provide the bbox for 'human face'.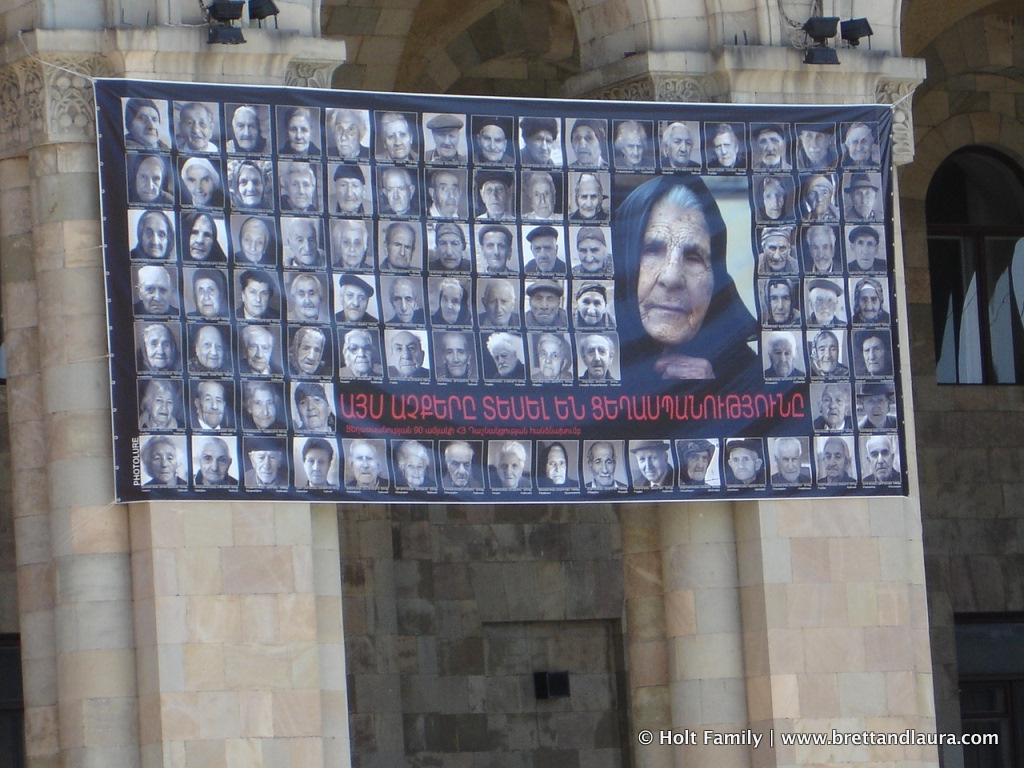
left=499, top=455, right=521, bottom=480.
